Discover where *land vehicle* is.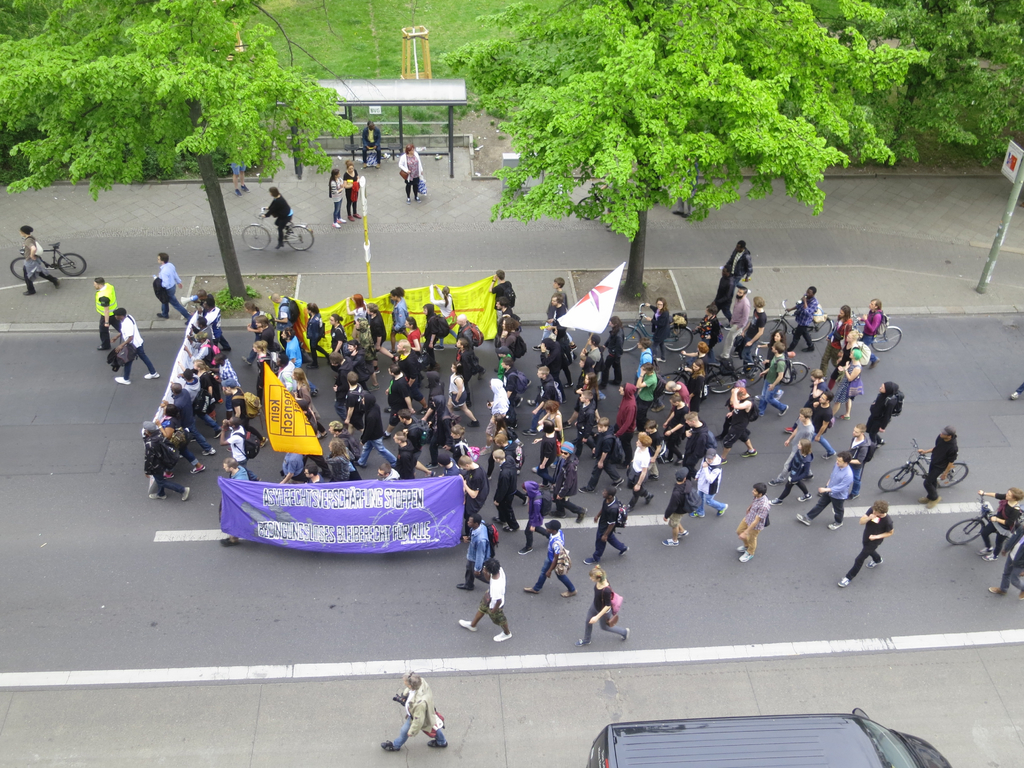
Discovered at rect(879, 430, 970, 499).
